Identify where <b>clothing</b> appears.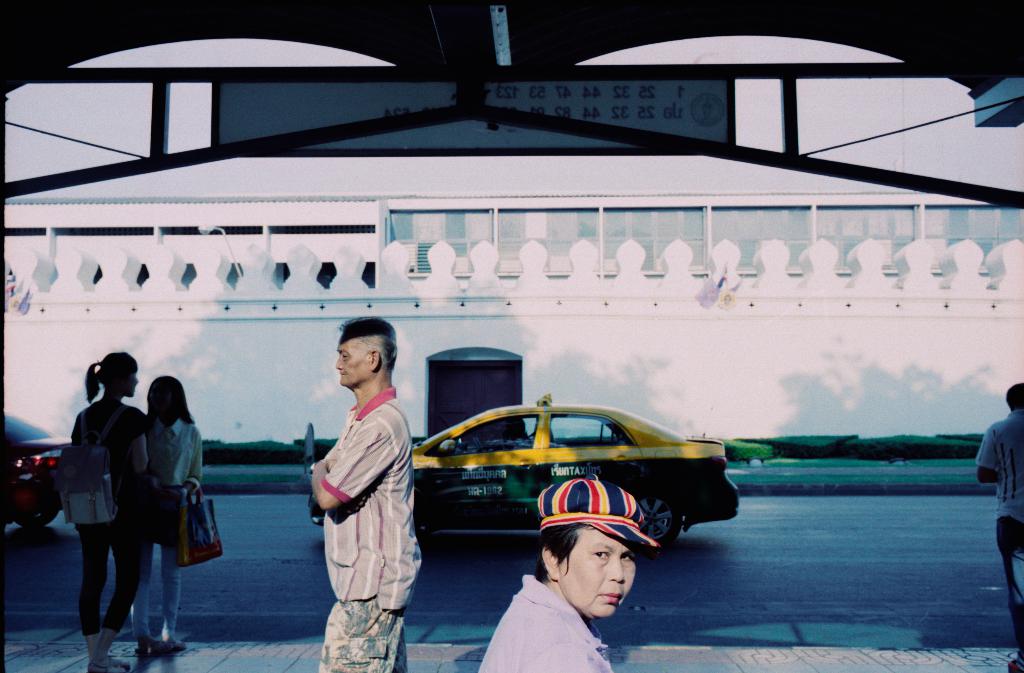
Appears at (72, 391, 154, 672).
